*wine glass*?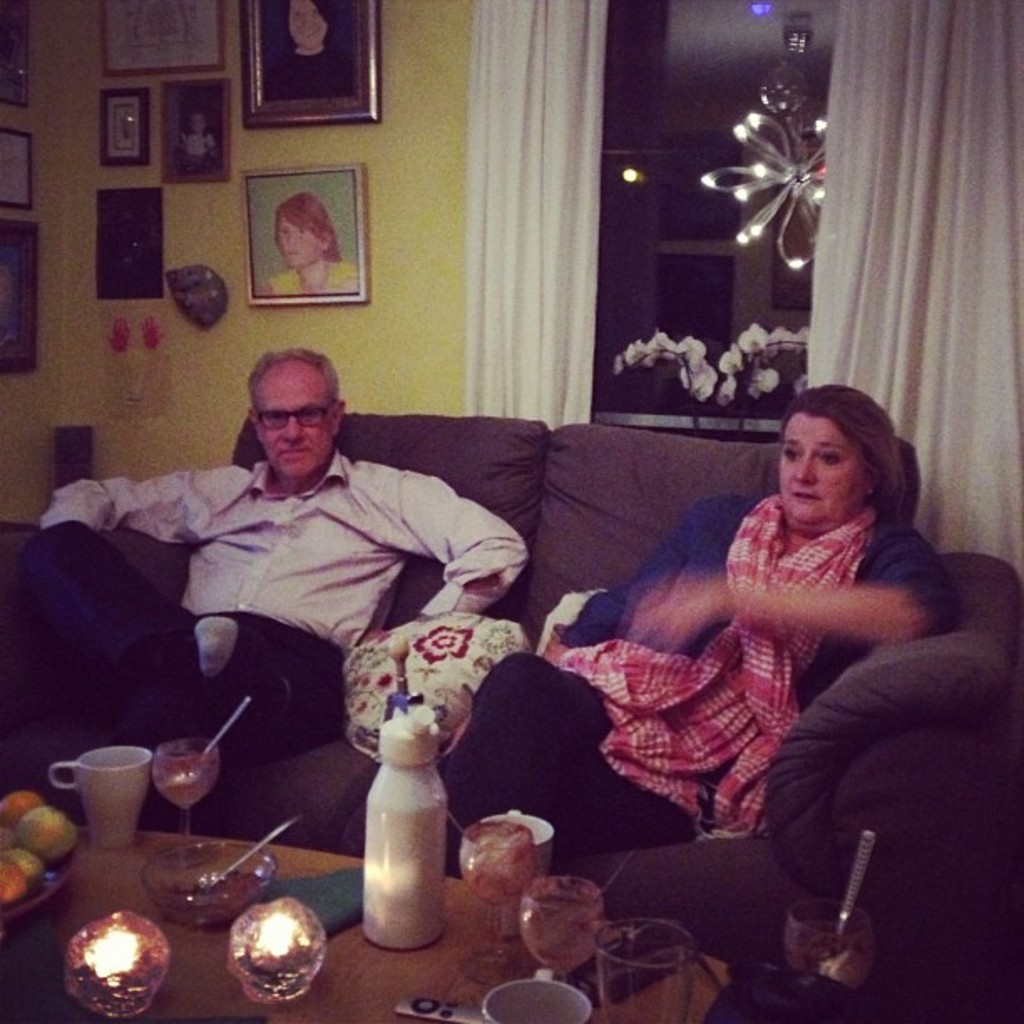
(778, 909, 885, 991)
